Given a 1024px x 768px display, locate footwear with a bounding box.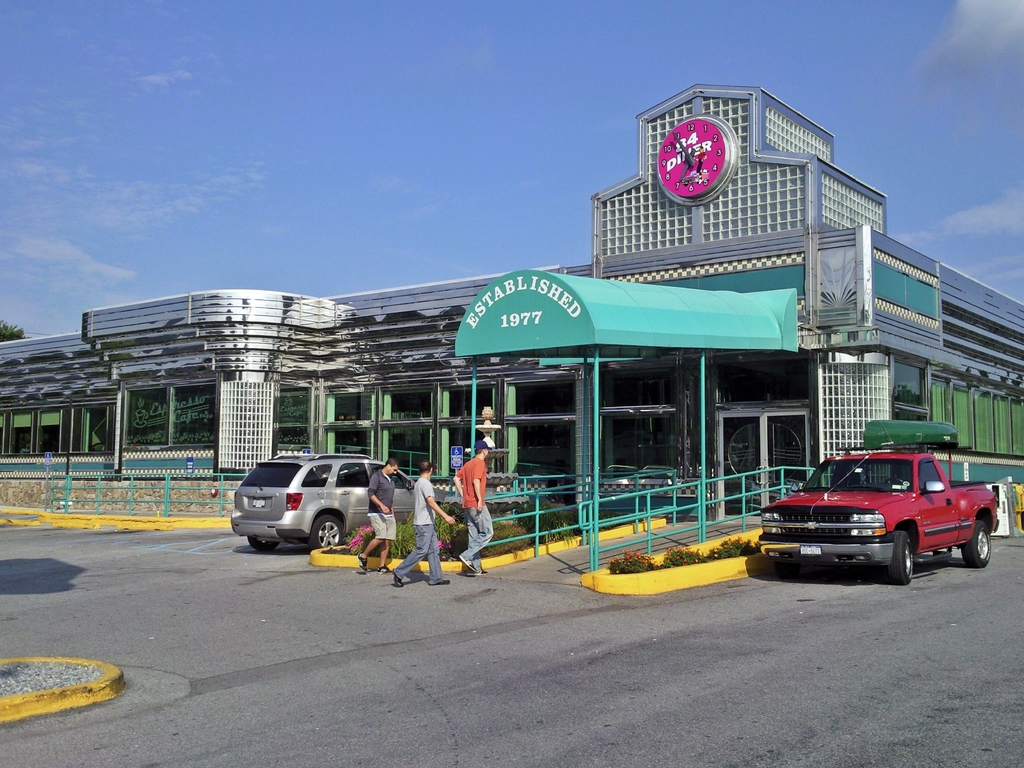
Located: box=[387, 565, 404, 585].
